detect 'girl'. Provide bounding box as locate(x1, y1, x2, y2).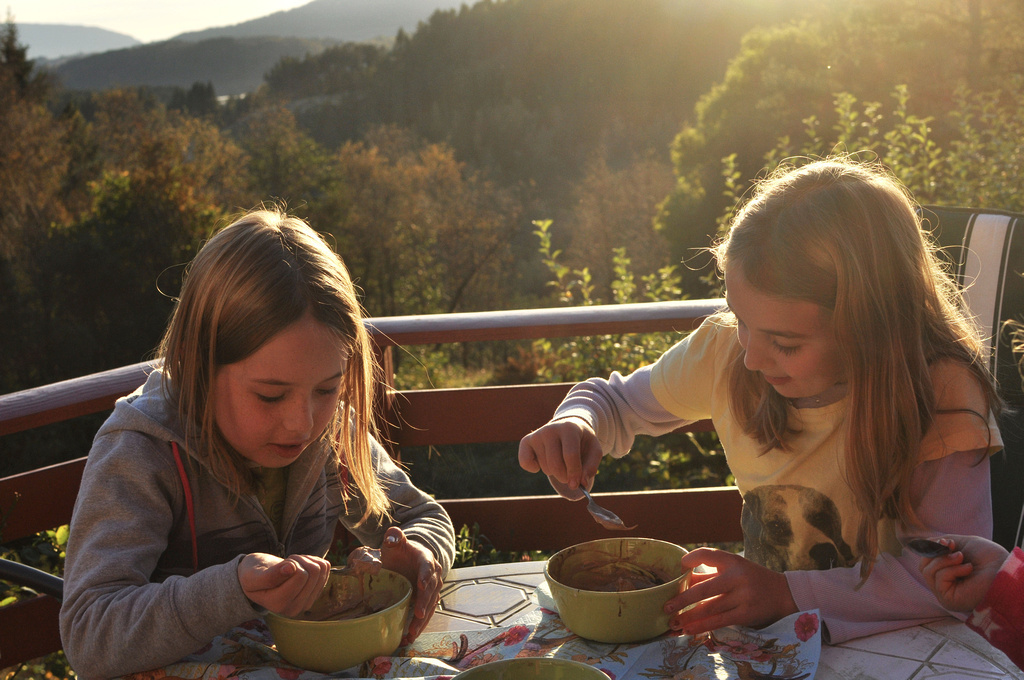
locate(519, 142, 1023, 647).
